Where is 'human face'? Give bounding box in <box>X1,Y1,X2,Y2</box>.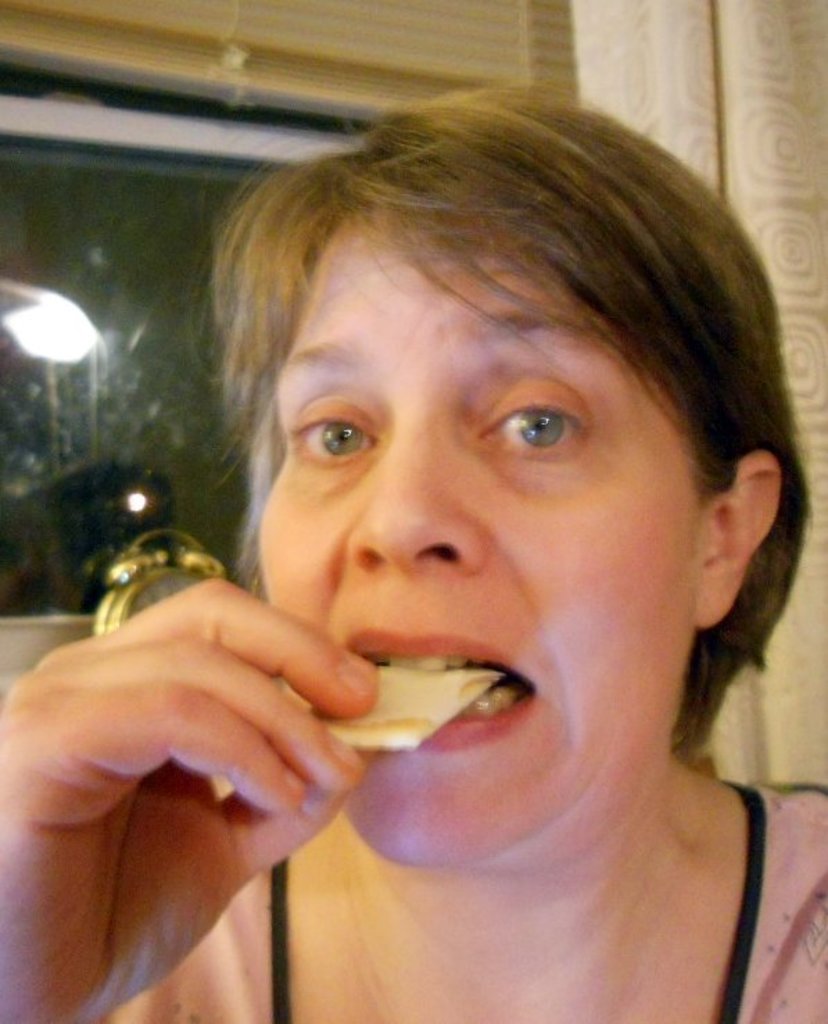
<box>258,203,705,866</box>.
